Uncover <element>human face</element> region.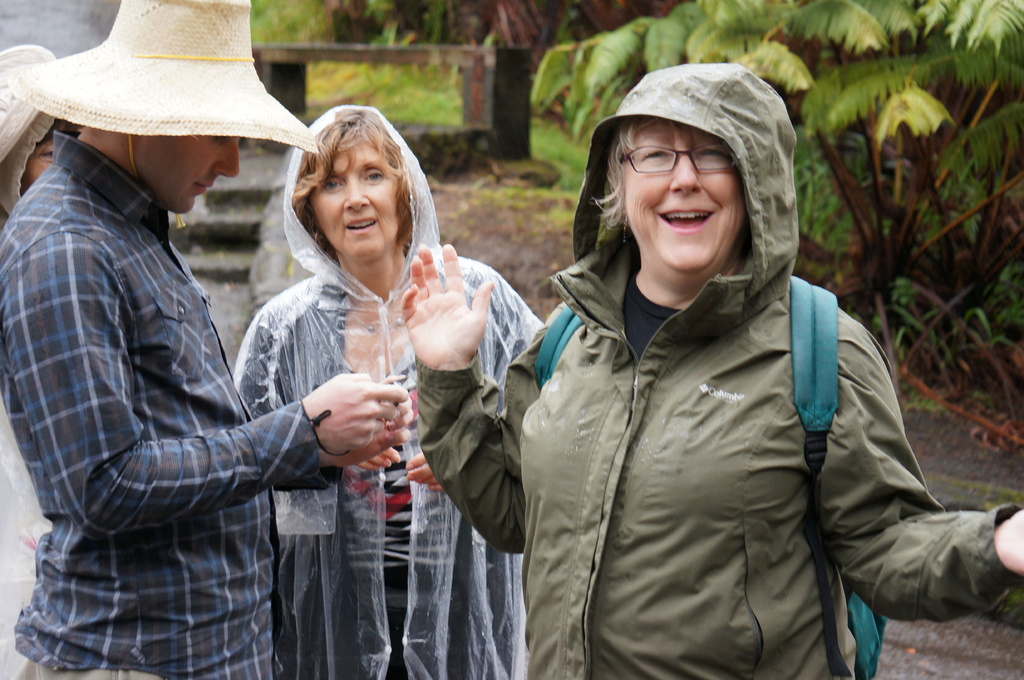
Uncovered: bbox(305, 134, 403, 257).
